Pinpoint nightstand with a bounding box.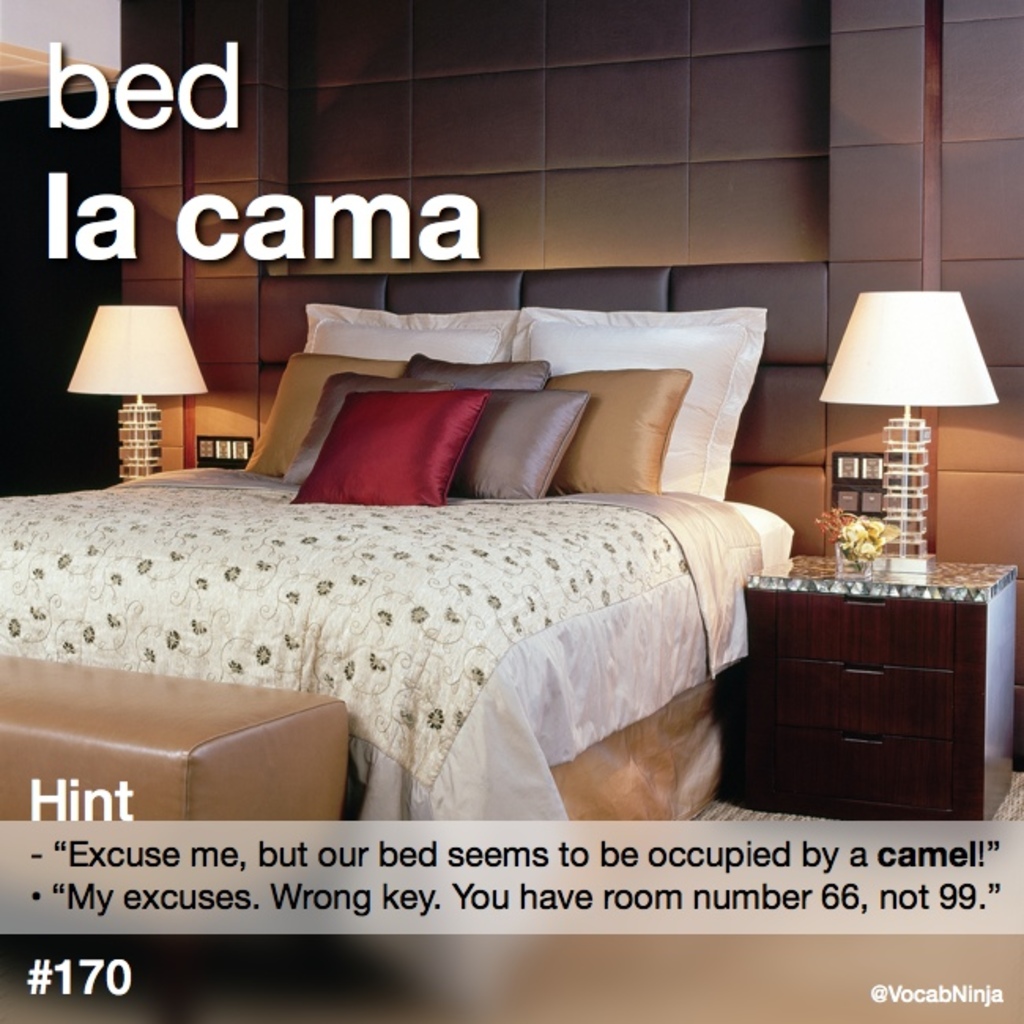
bbox=(717, 556, 1016, 822).
